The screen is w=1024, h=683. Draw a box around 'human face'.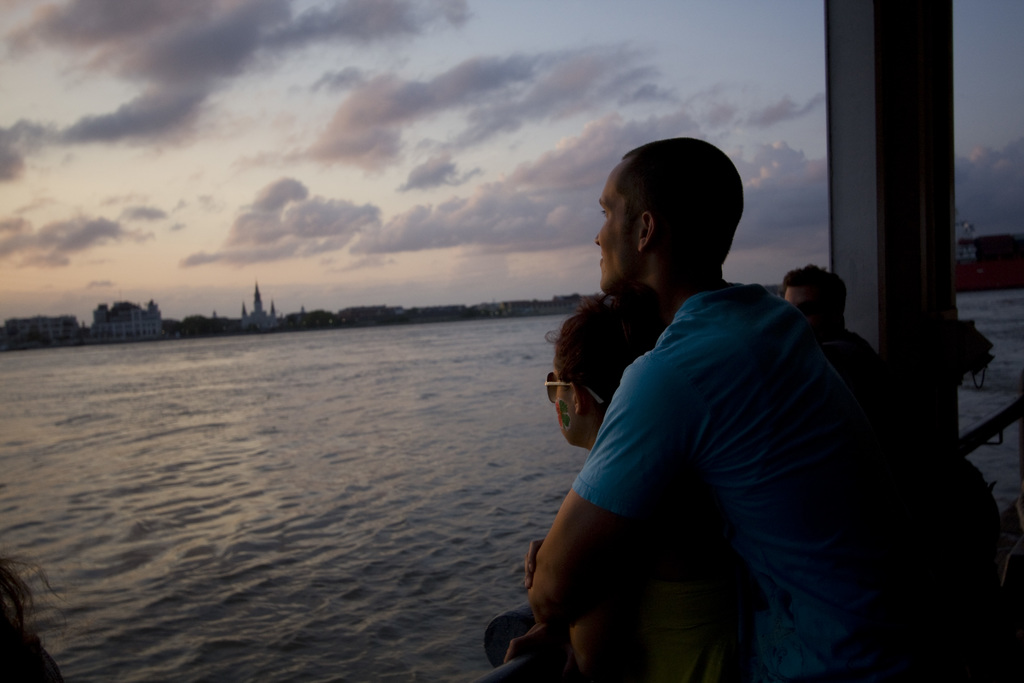
788 290 816 315.
